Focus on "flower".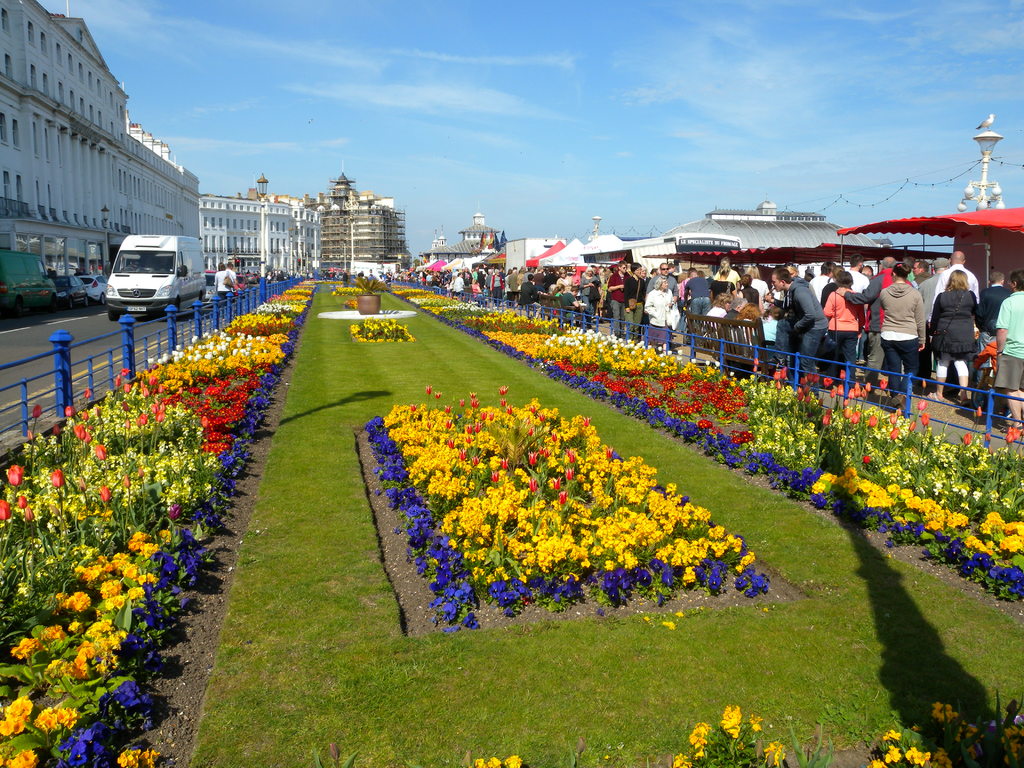
Focused at (877, 378, 889, 392).
